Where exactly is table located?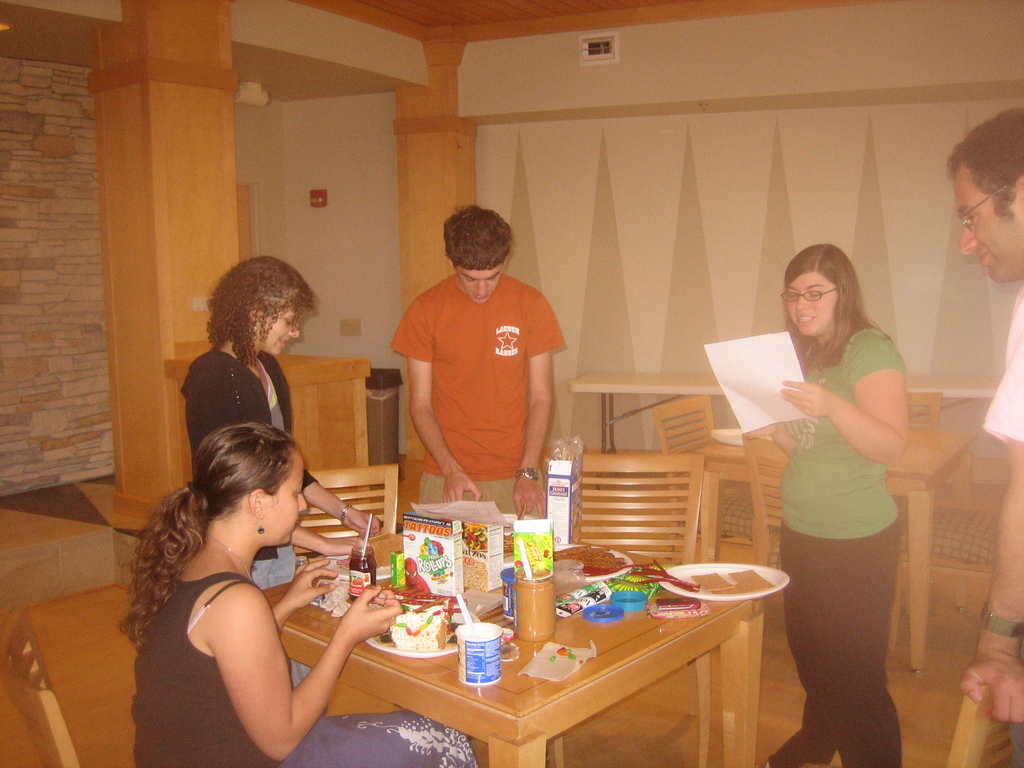
Its bounding box is left=573, top=367, right=999, bottom=486.
